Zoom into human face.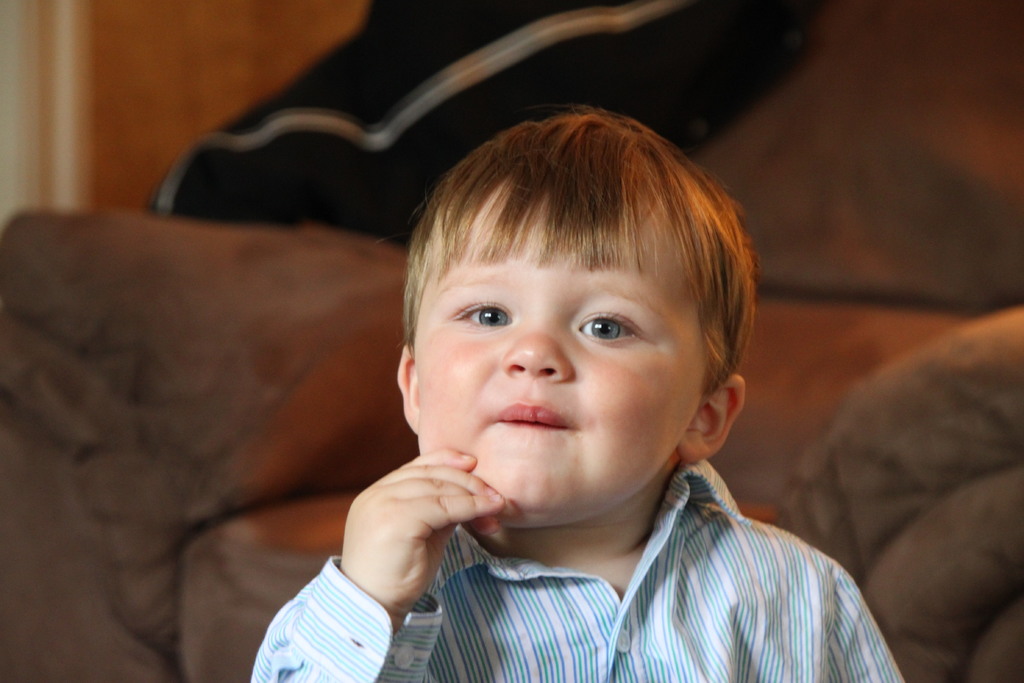
Zoom target: bbox=(414, 153, 711, 527).
